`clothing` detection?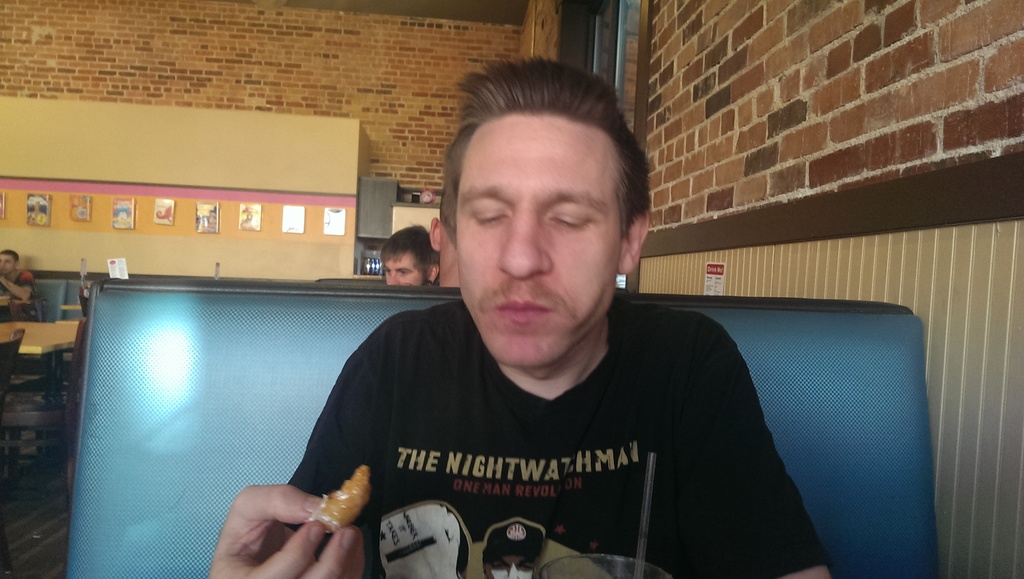
<bbox>278, 194, 876, 578</bbox>
